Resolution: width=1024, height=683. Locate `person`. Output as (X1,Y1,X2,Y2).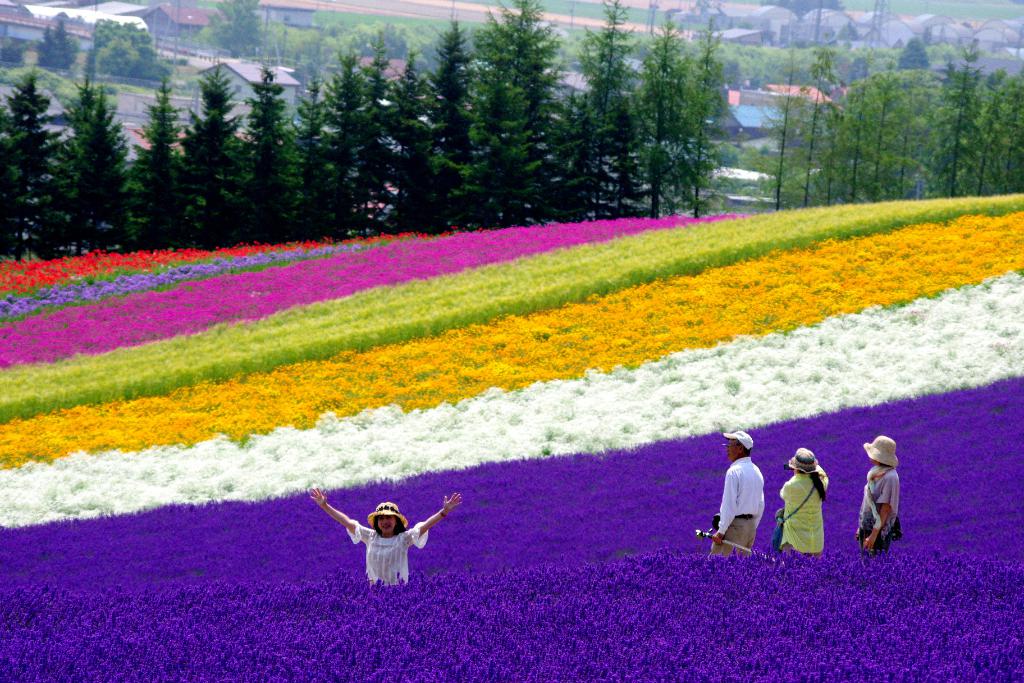
(721,440,778,564).
